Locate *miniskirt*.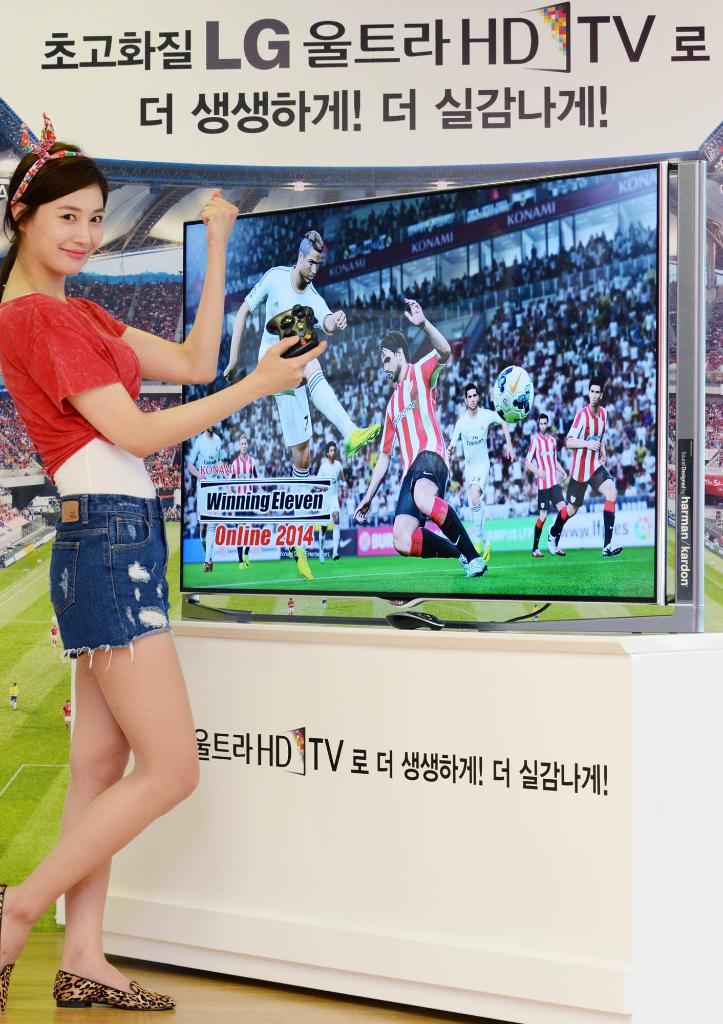
Bounding box: crop(49, 492, 169, 669).
